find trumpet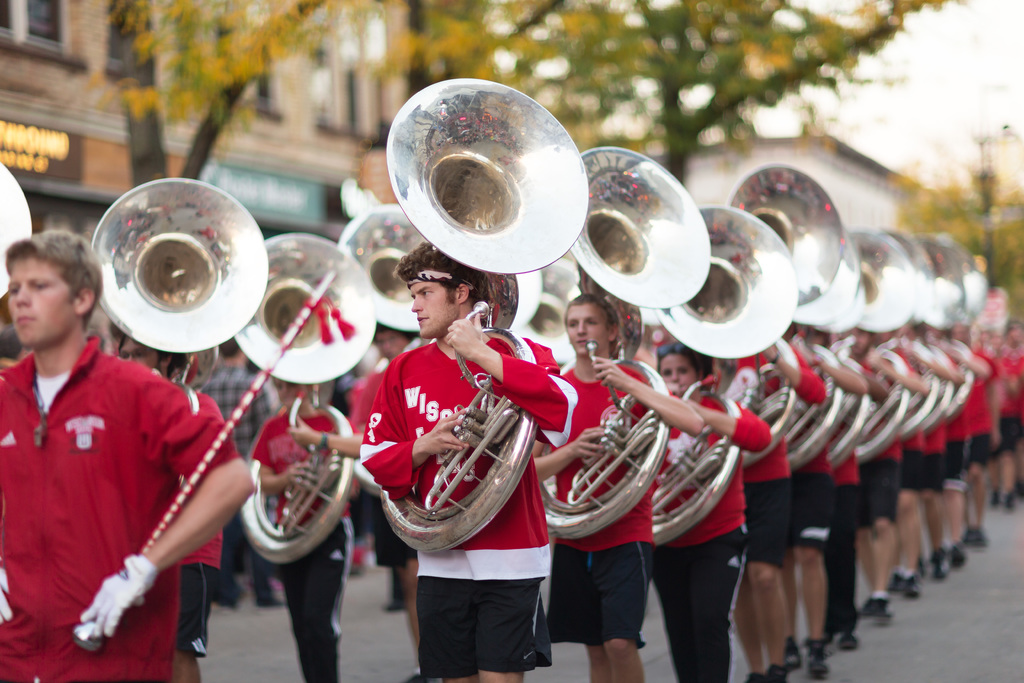
rect(971, 257, 986, 403)
